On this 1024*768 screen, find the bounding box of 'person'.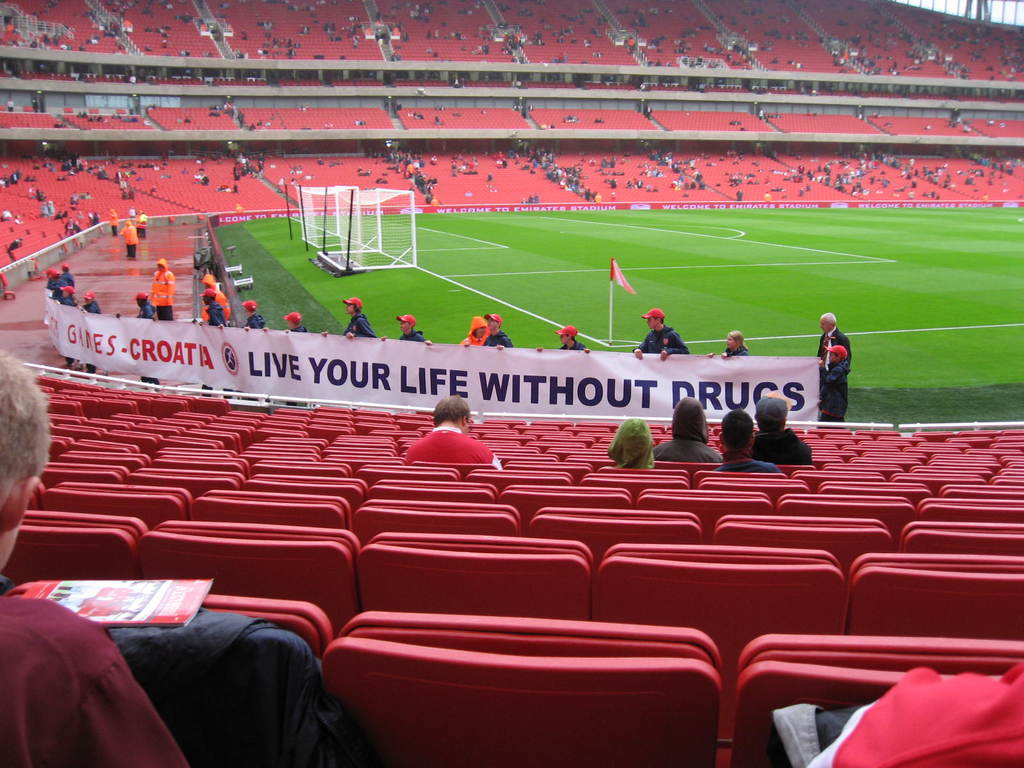
Bounding box: Rect(812, 346, 847, 420).
